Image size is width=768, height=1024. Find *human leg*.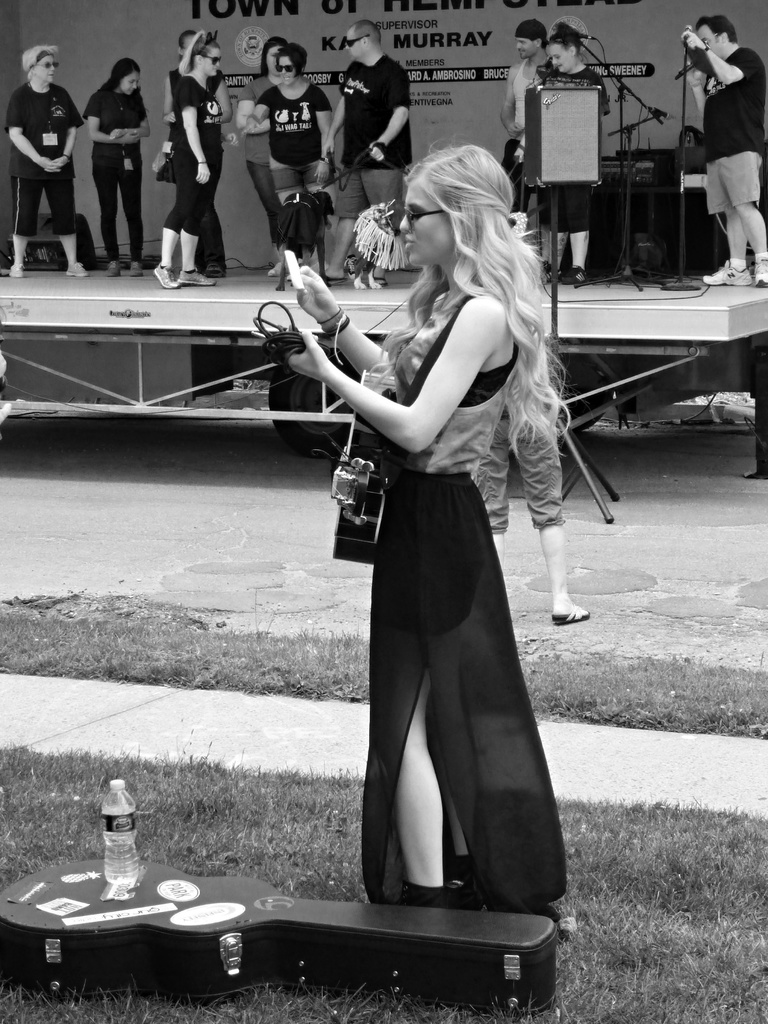
box(357, 168, 398, 285).
